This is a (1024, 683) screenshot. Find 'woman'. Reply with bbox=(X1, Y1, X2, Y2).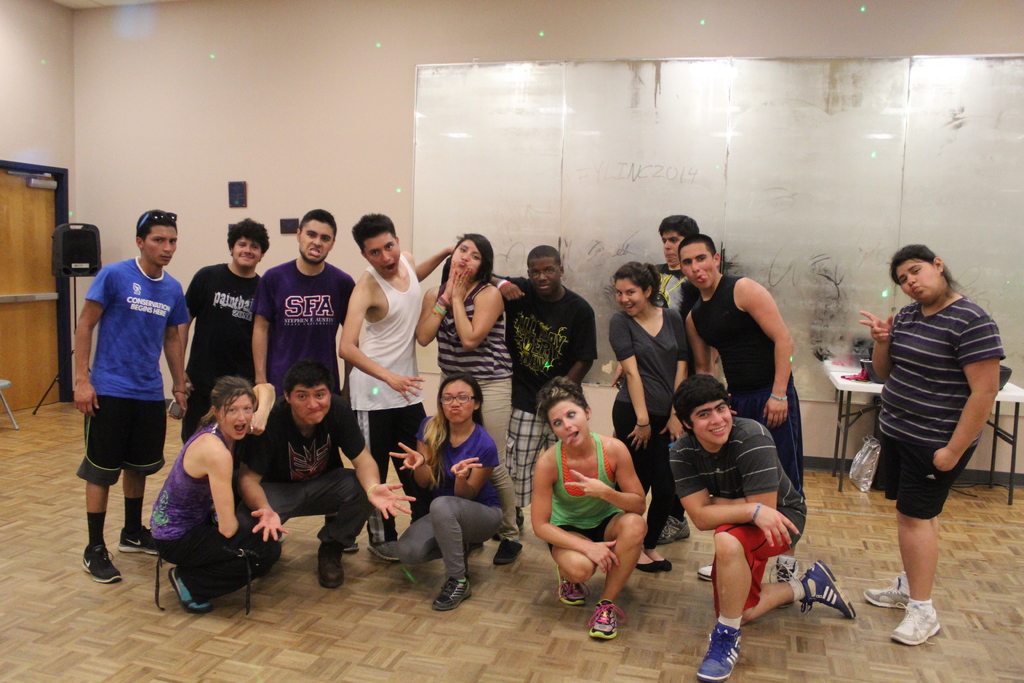
bbox=(602, 263, 689, 575).
